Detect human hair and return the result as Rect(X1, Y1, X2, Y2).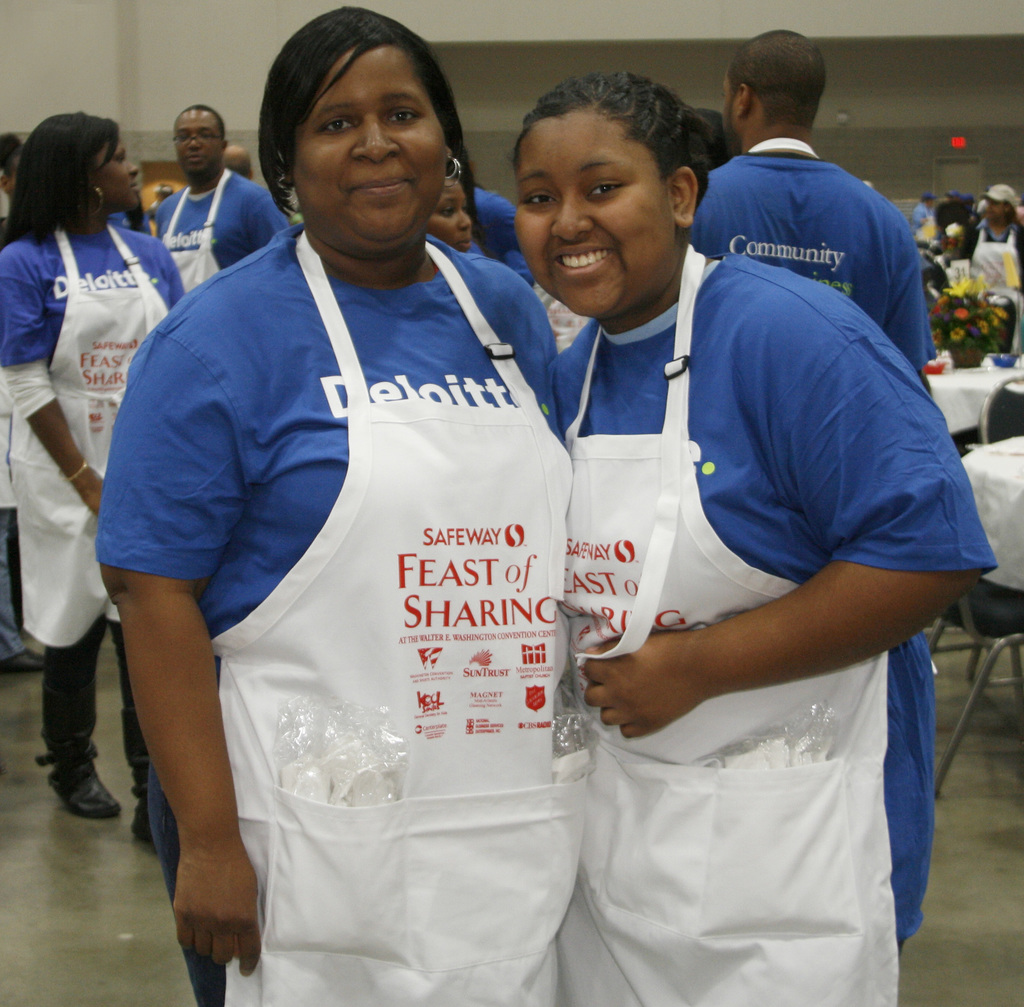
Rect(6, 99, 112, 240).
